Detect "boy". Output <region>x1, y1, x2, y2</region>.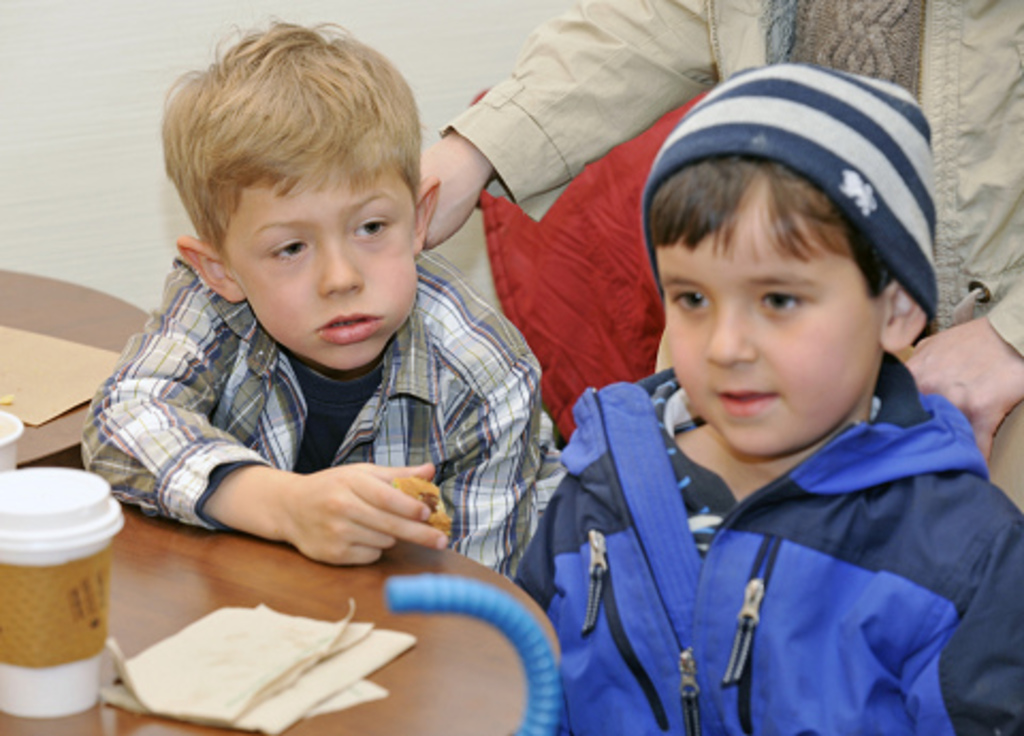
<region>75, 13, 582, 578</region>.
